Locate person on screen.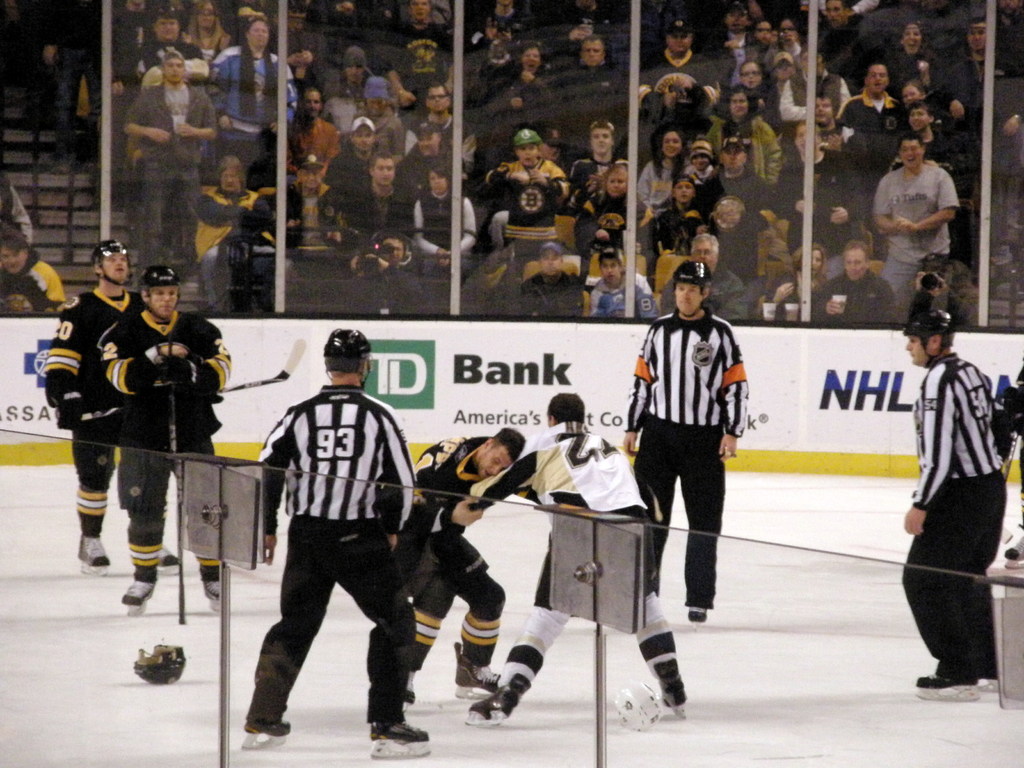
On screen at (left=897, top=291, right=1012, bottom=680).
